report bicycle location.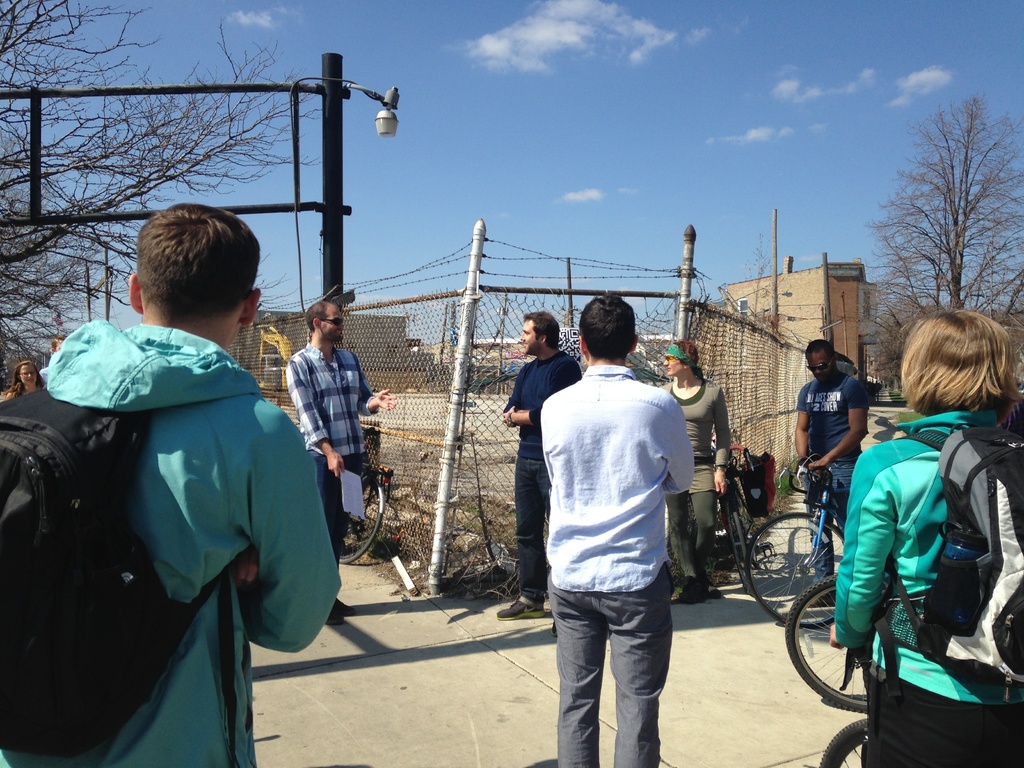
Report: region(739, 450, 847, 627).
